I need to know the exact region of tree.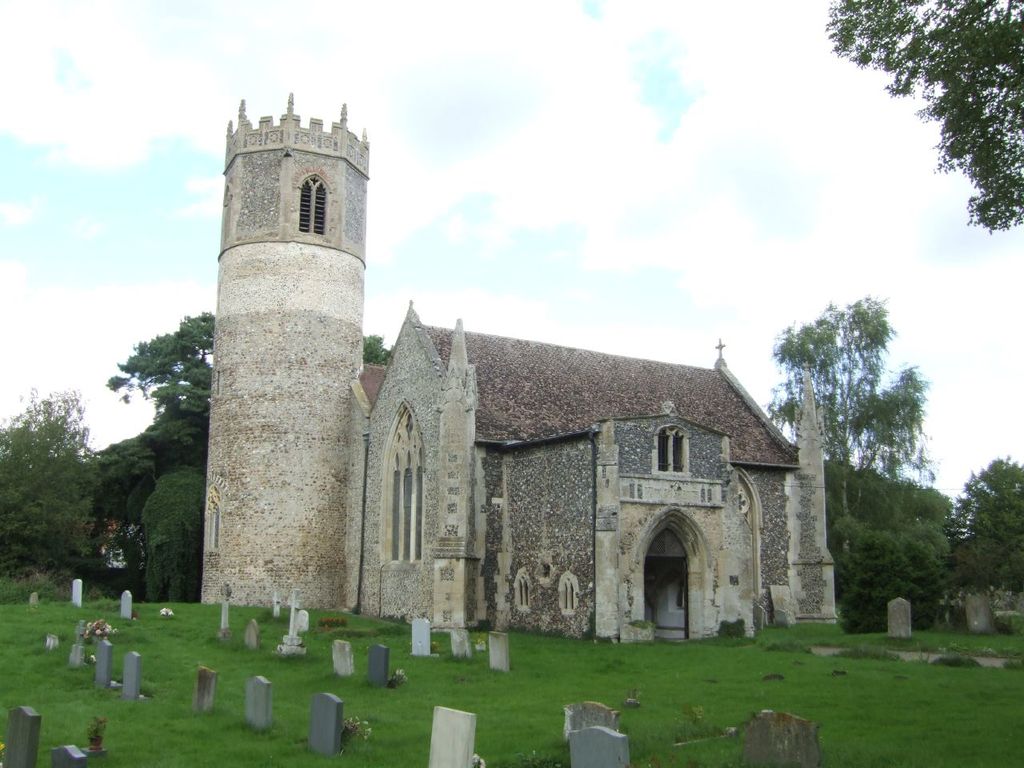
Region: Rect(141, 474, 230, 602).
